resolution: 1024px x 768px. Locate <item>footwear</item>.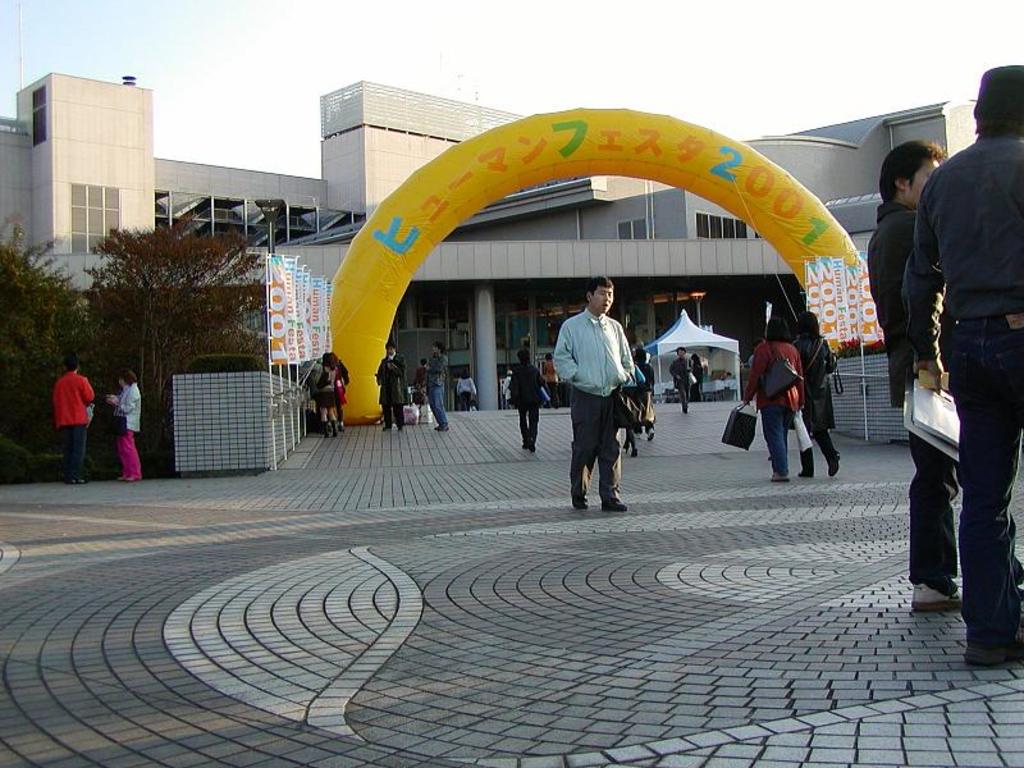
(773, 470, 792, 481).
